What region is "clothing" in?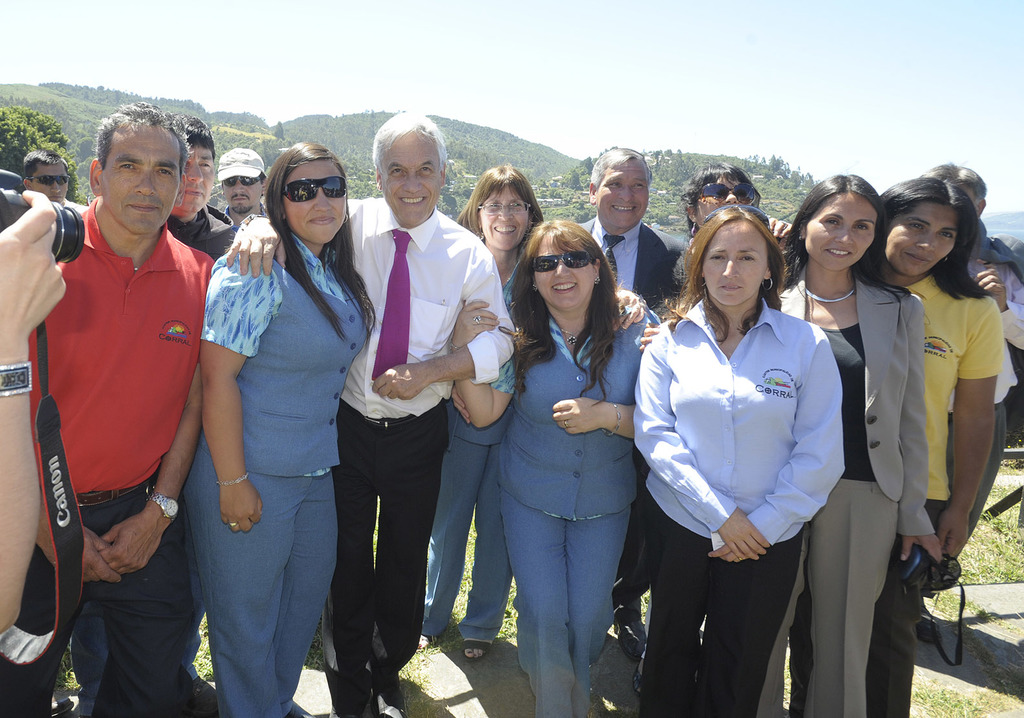
x1=472, y1=297, x2=677, y2=717.
